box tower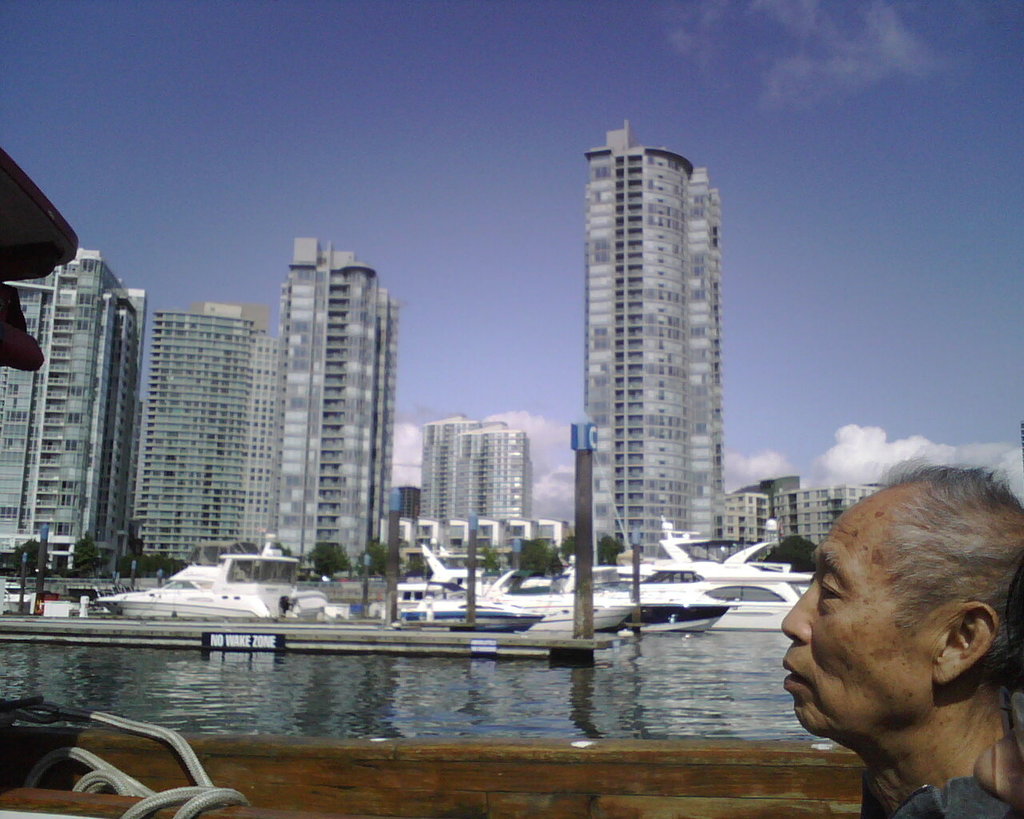
<bbox>10, 218, 158, 579</bbox>
